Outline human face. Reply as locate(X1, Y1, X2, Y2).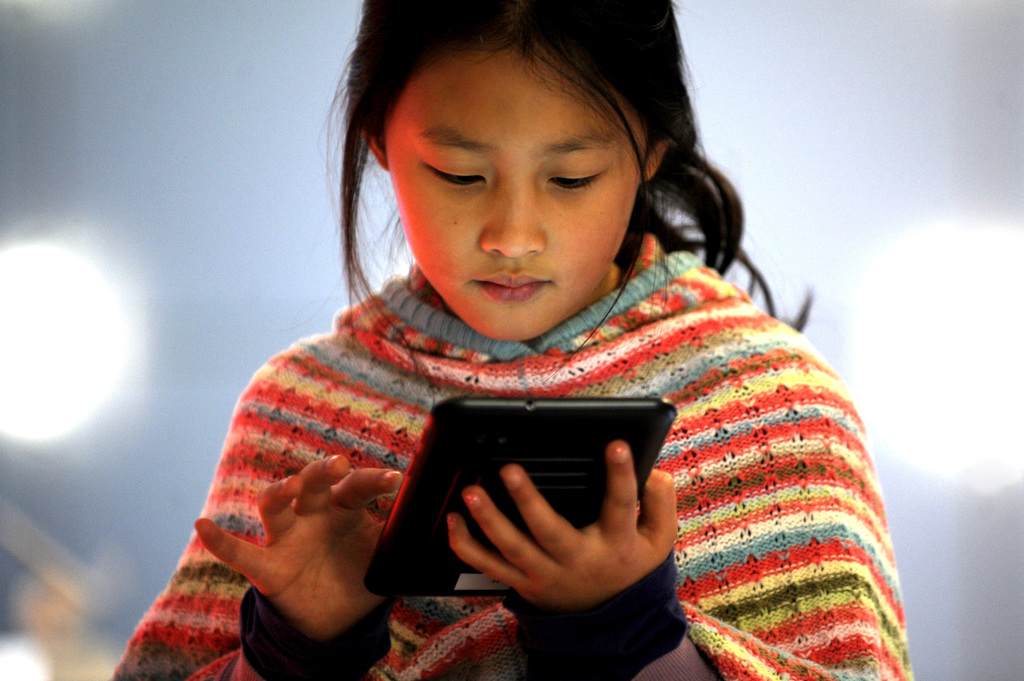
locate(380, 40, 641, 335).
